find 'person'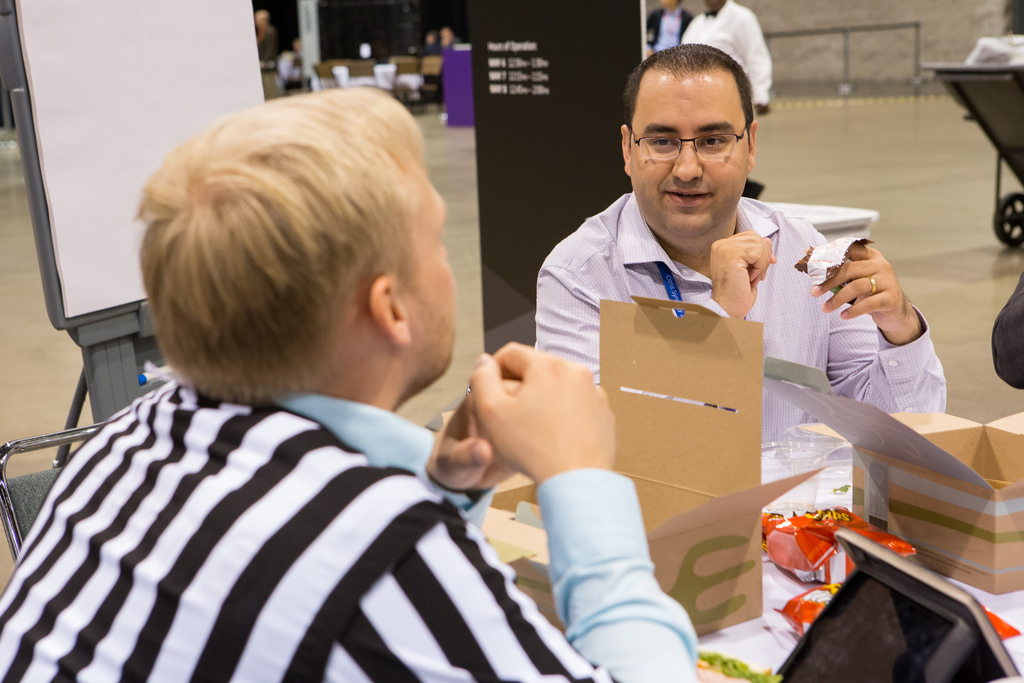
<bbox>0, 82, 707, 682</bbox>
